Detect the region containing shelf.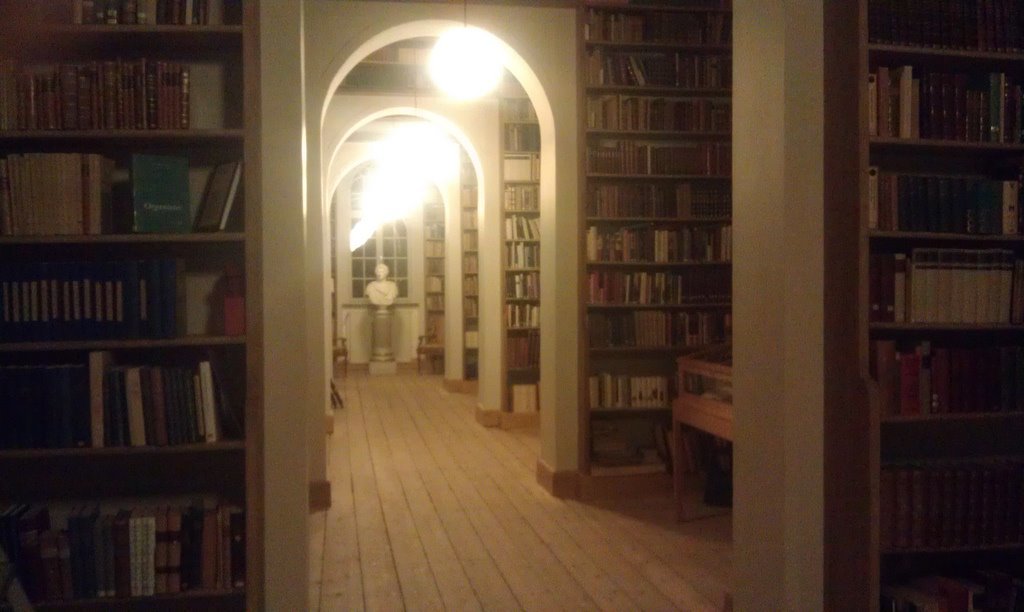
x1=576 y1=0 x2=730 y2=481.
